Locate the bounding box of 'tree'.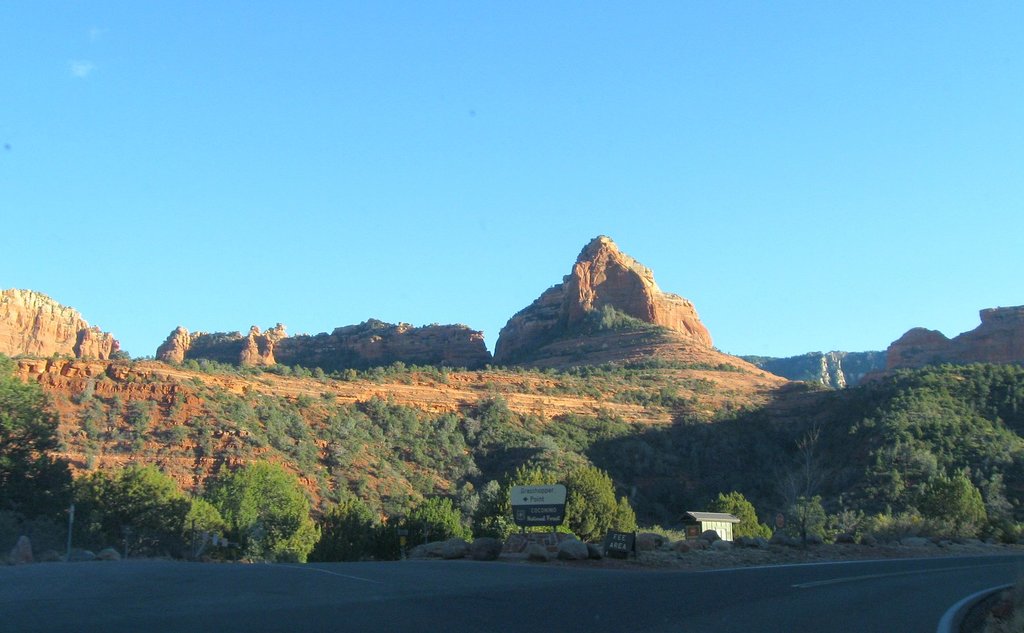
Bounding box: [x1=0, y1=348, x2=70, y2=561].
